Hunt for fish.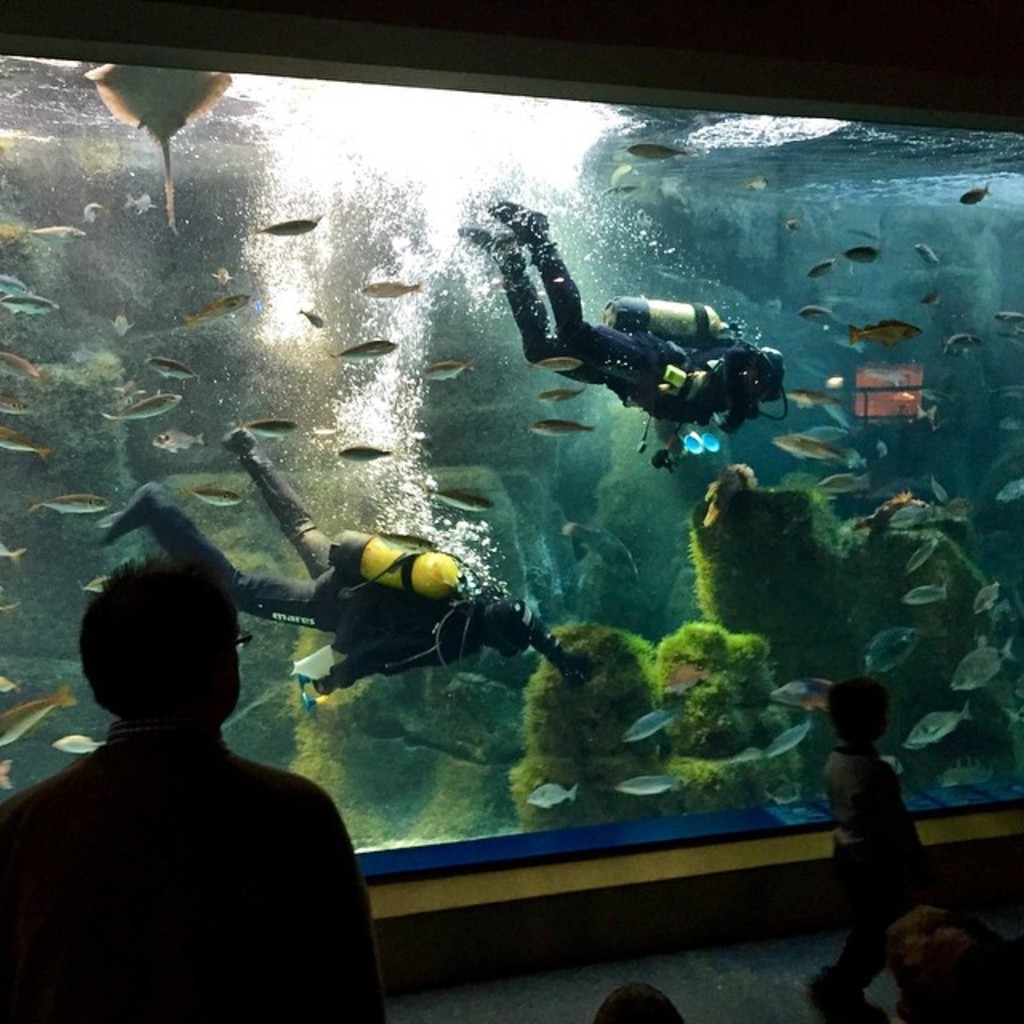
Hunted down at BBox(850, 451, 864, 461).
